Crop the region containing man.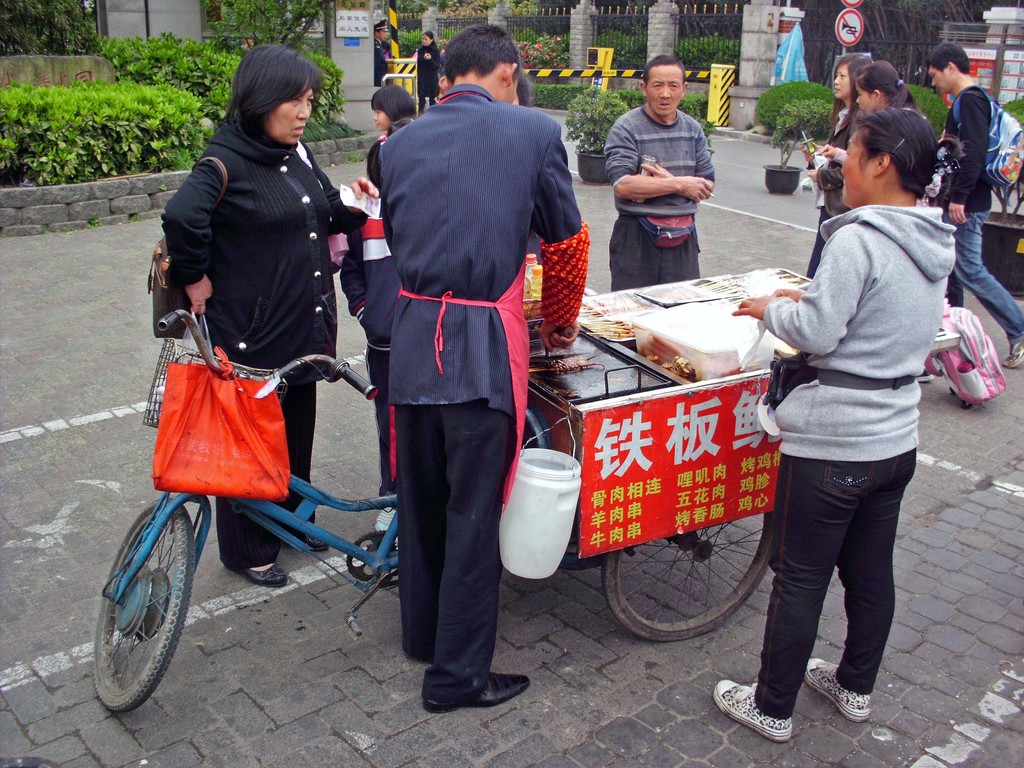
Crop region: 925, 40, 1023, 372.
